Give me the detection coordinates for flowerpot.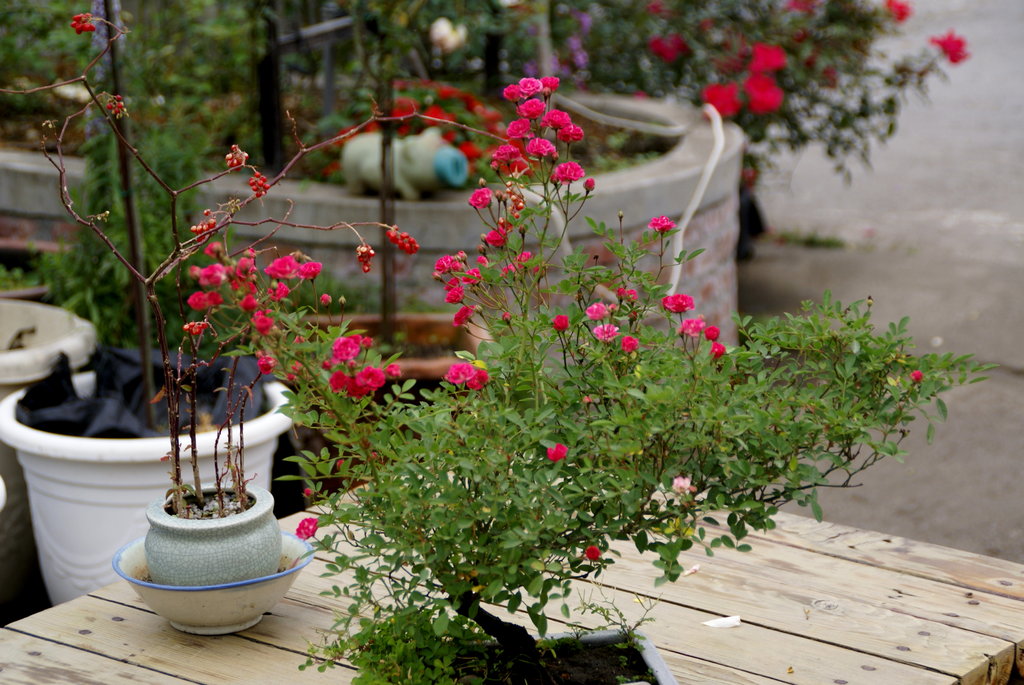
<region>125, 477, 289, 624</region>.
